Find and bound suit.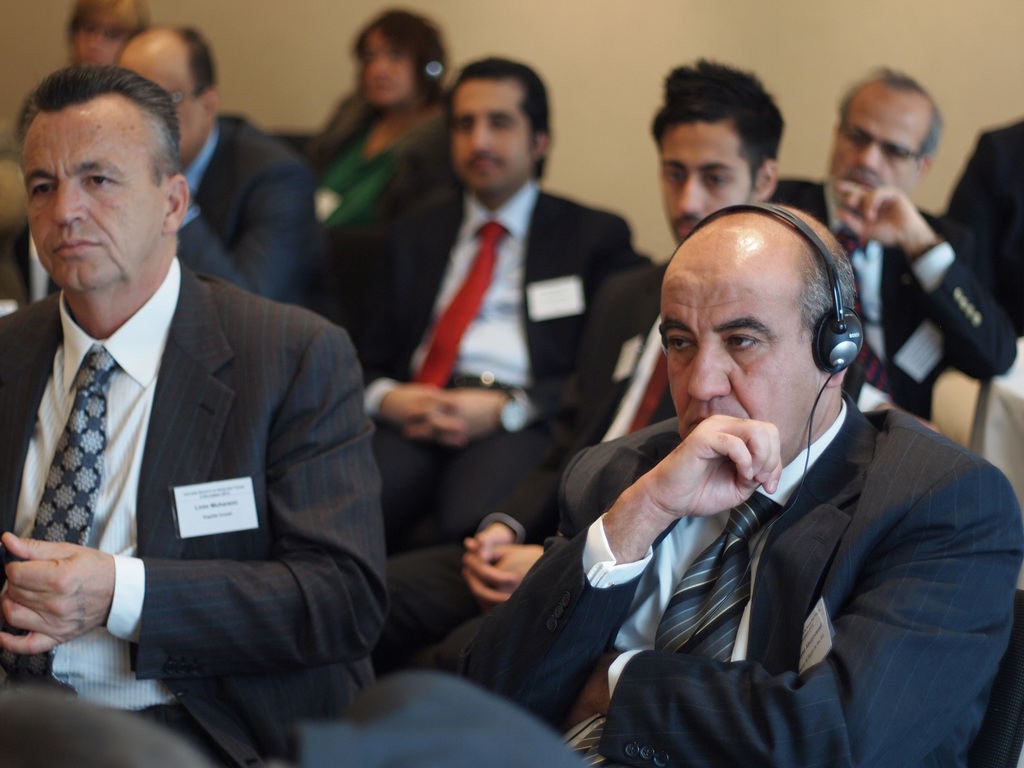
Bound: Rect(342, 389, 1023, 767).
